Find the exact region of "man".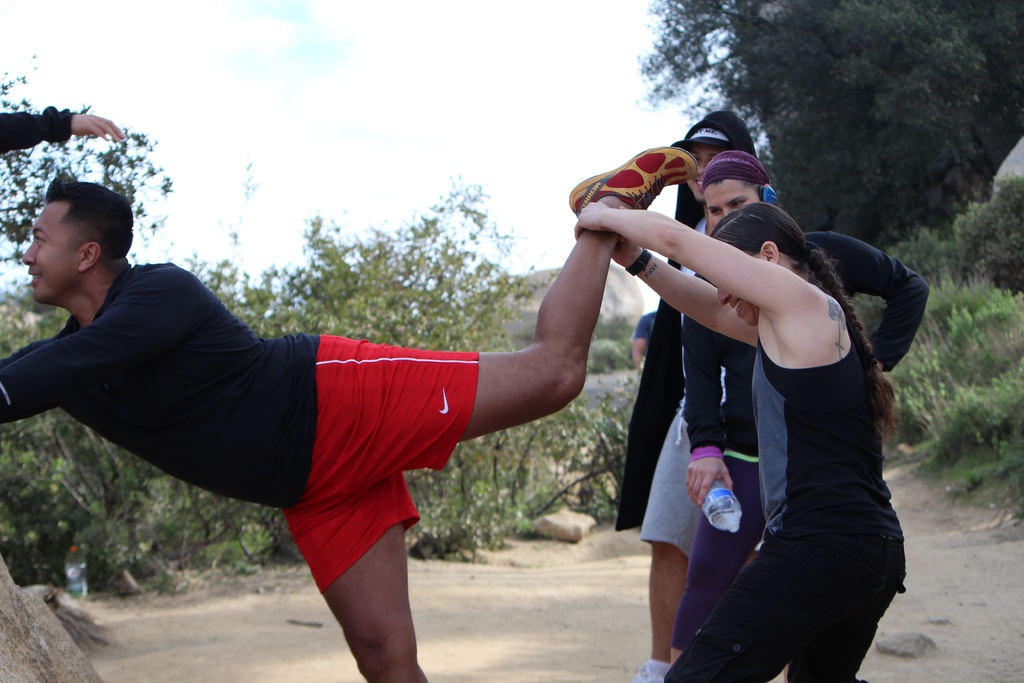
Exact region: <bbox>34, 163, 662, 675</bbox>.
